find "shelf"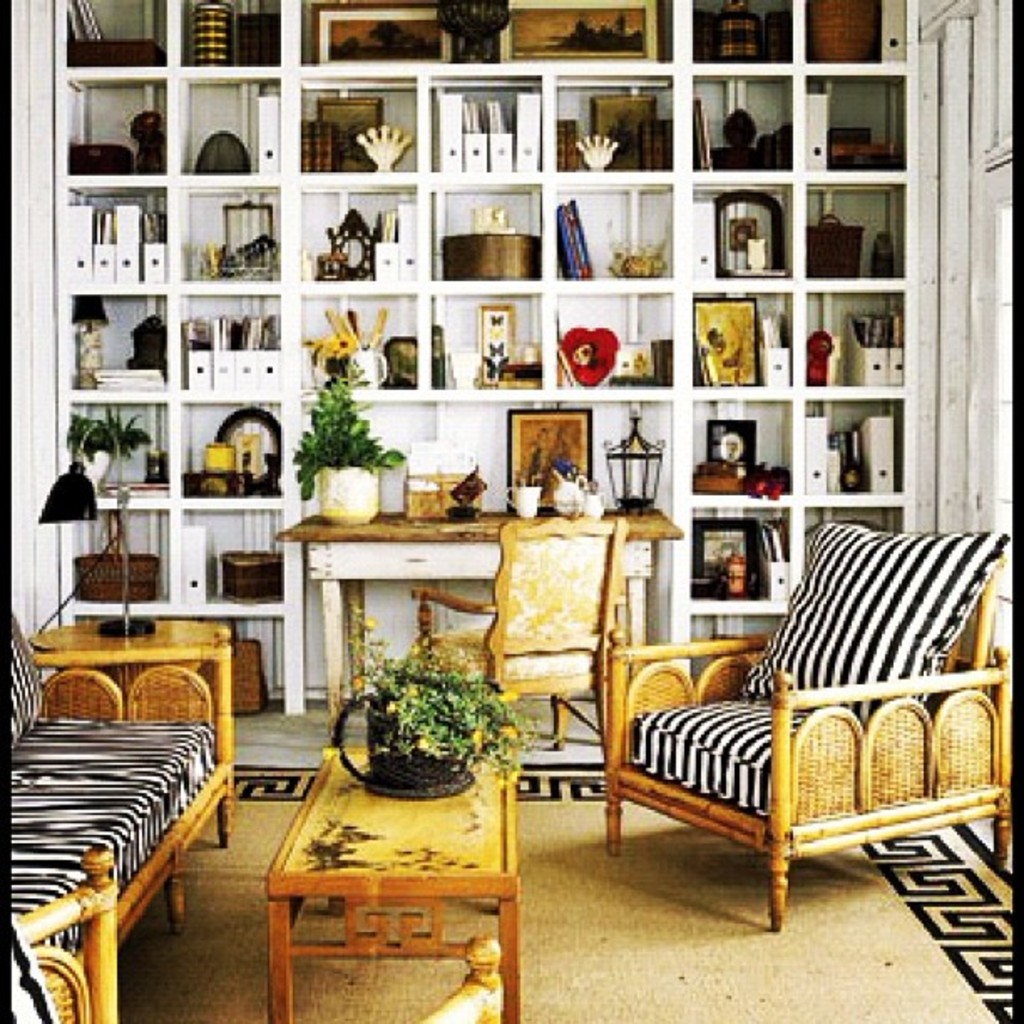
x1=440, y1=169, x2=545, y2=281
